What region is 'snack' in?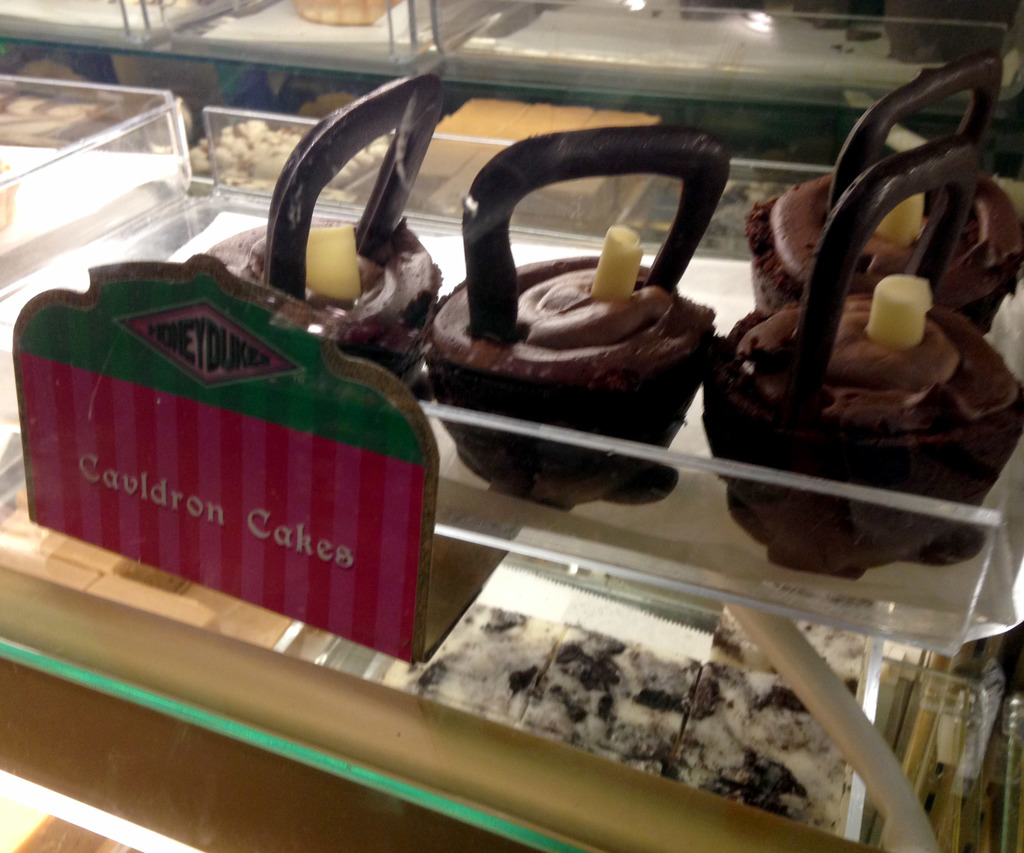
{"x1": 652, "y1": 601, "x2": 874, "y2": 841}.
